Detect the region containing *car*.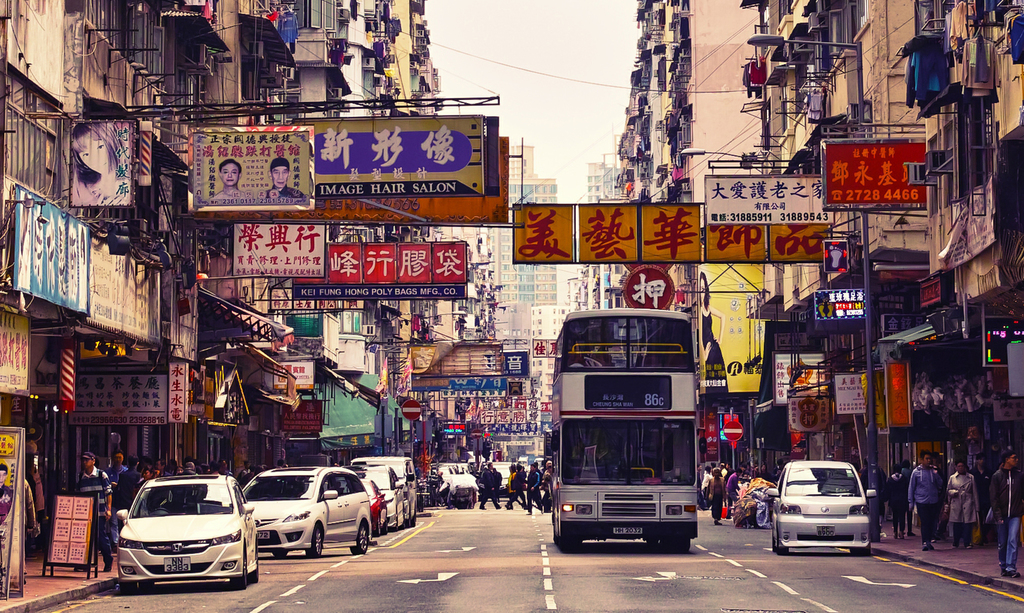
[768, 461, 873, 556].
